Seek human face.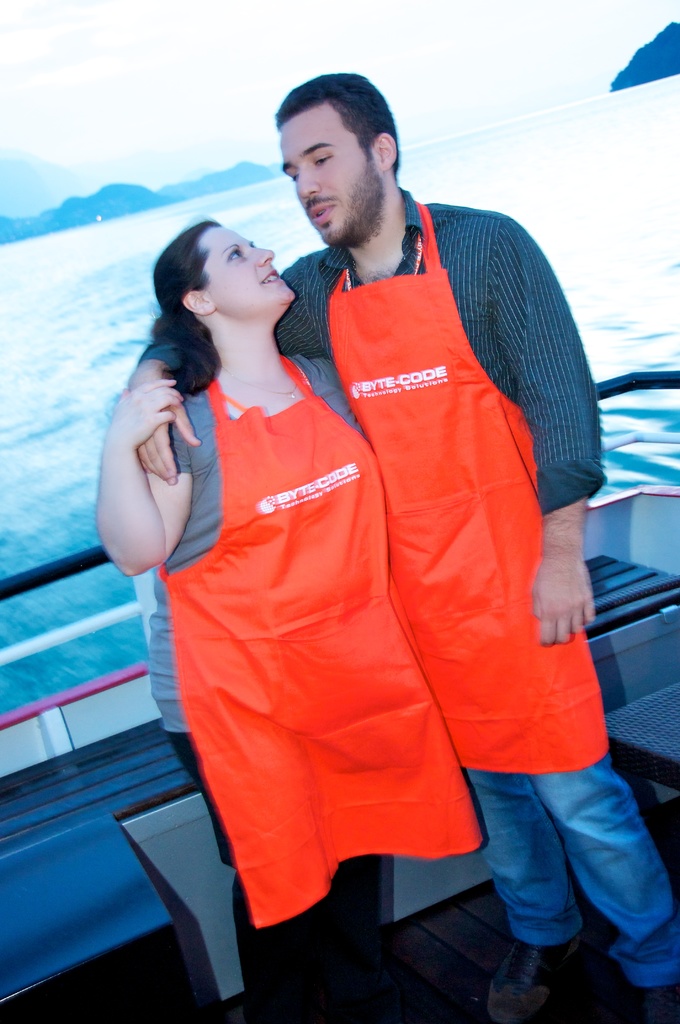
box(280, 116, 367, 248).
